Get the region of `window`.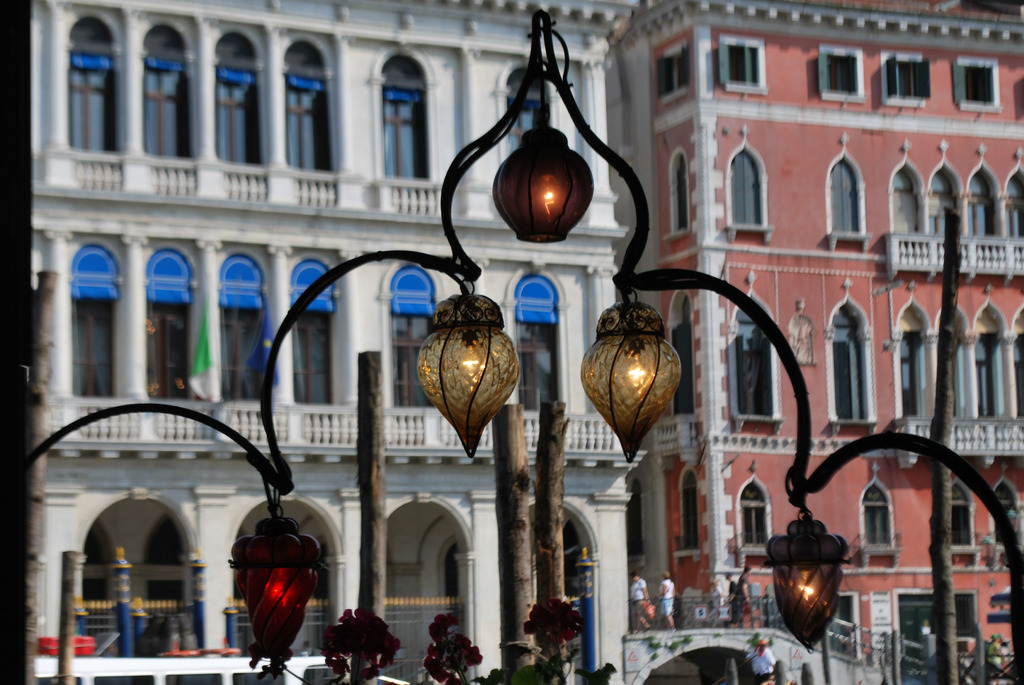
l=882, t=50, r=928, b=109.
